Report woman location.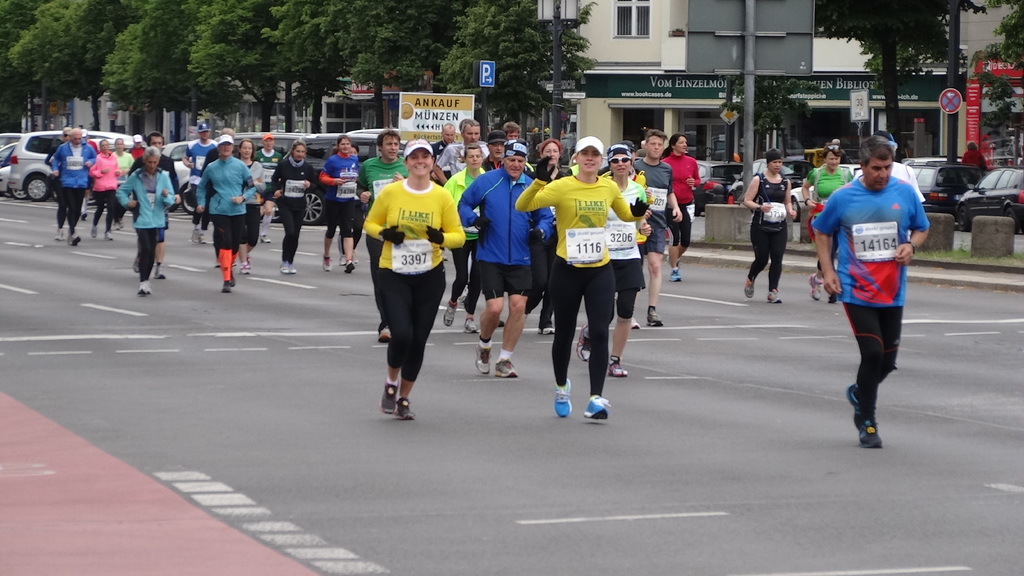
Report: 578:145:658:383.
